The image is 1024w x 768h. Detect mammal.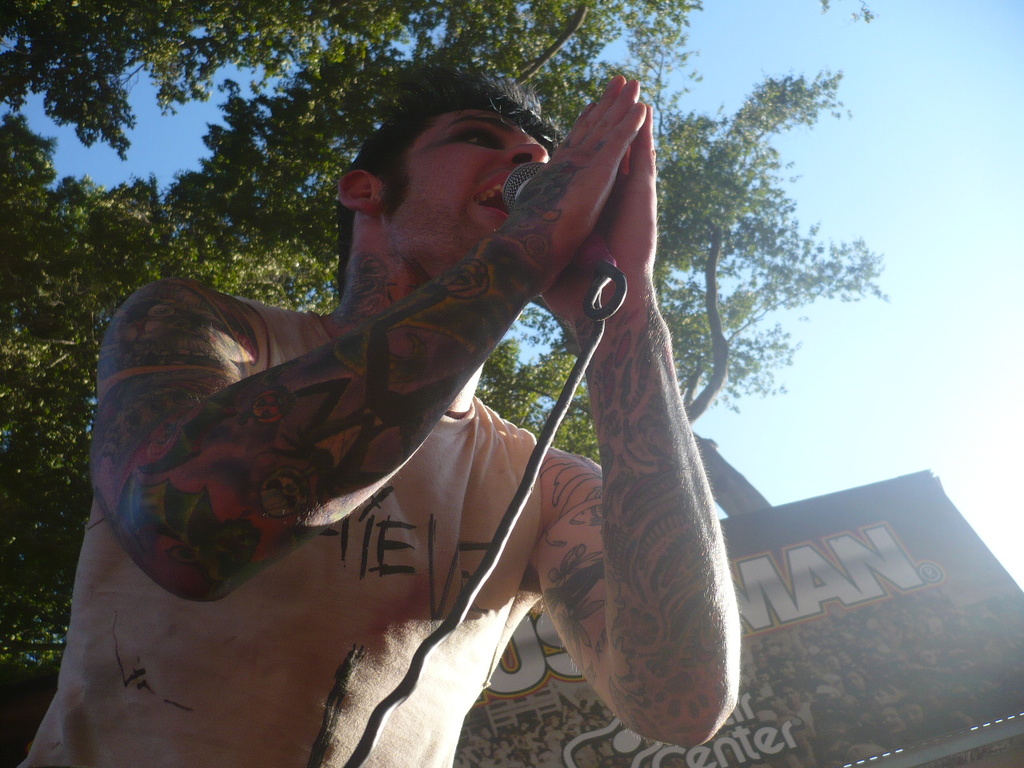
Detection: [x1=36, y1=112, x2=788, y2=739].
